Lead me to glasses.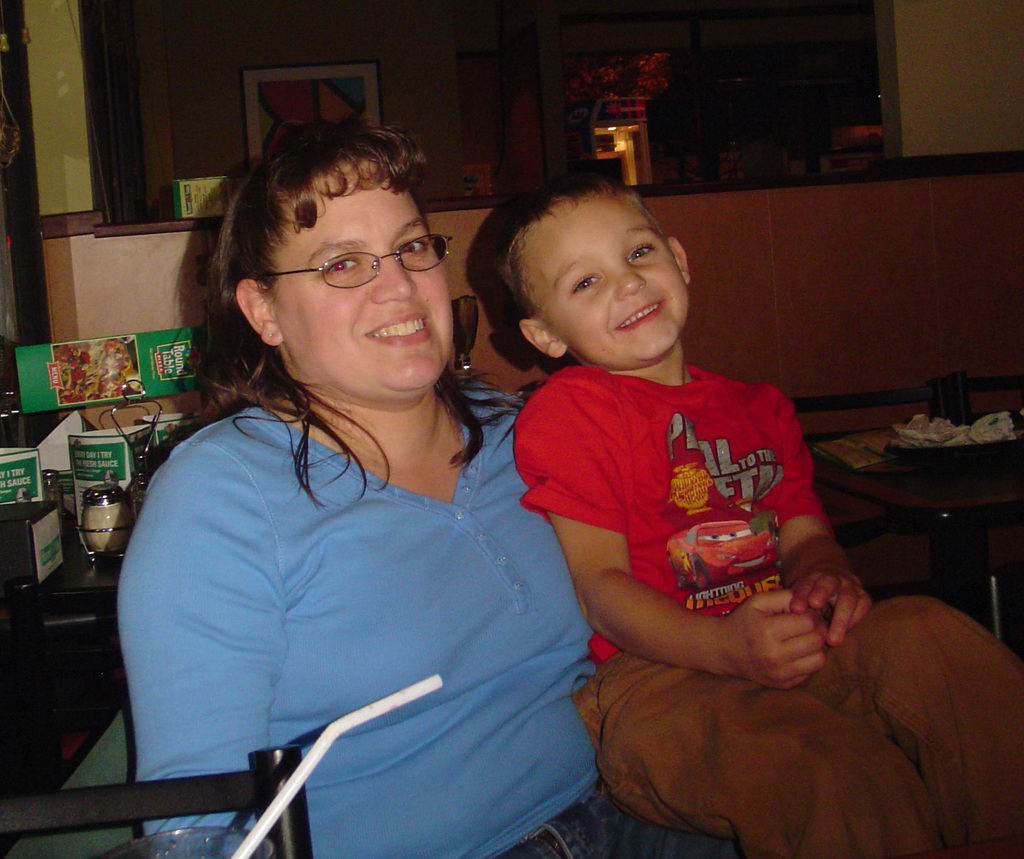
Lead to x1=242, y1=224, x2=457, y2=293.
